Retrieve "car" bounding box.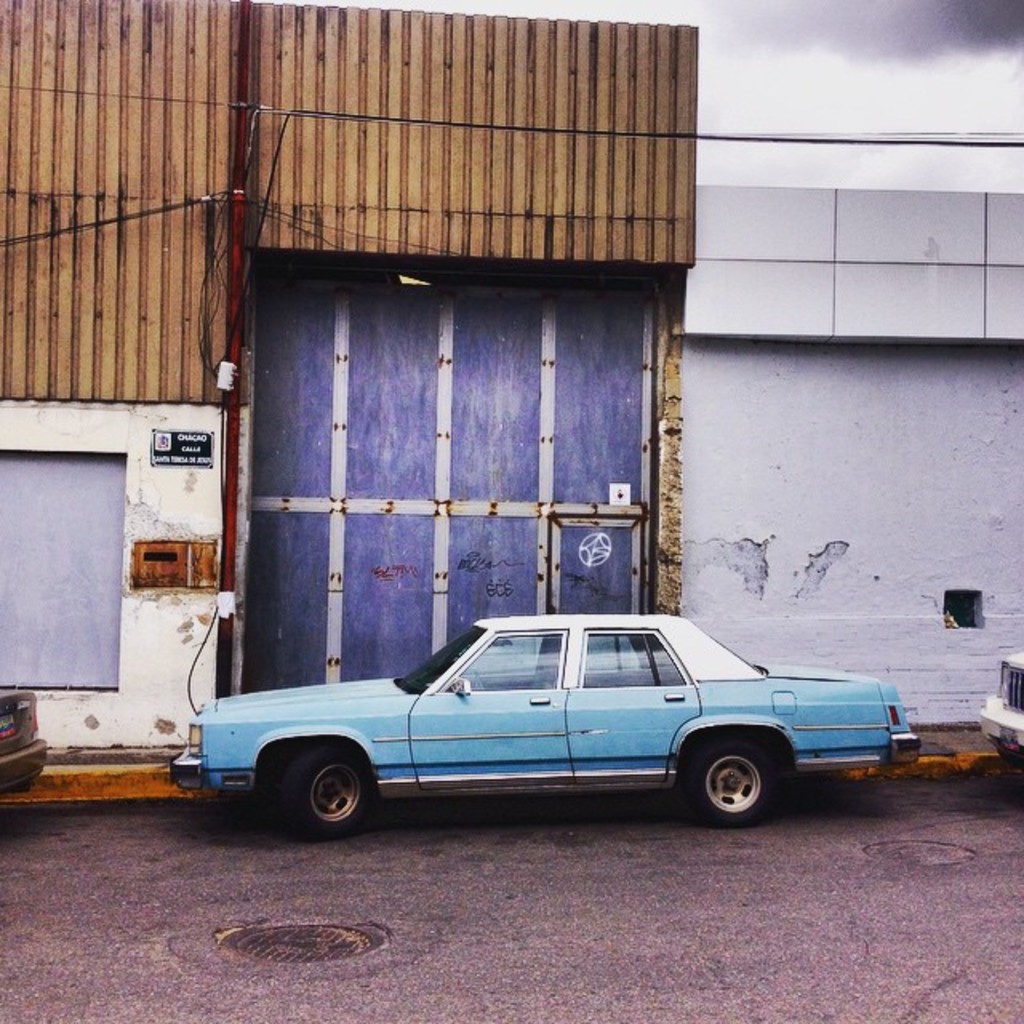
Bounding box: bbox=[981, 645, 1022, 760].
